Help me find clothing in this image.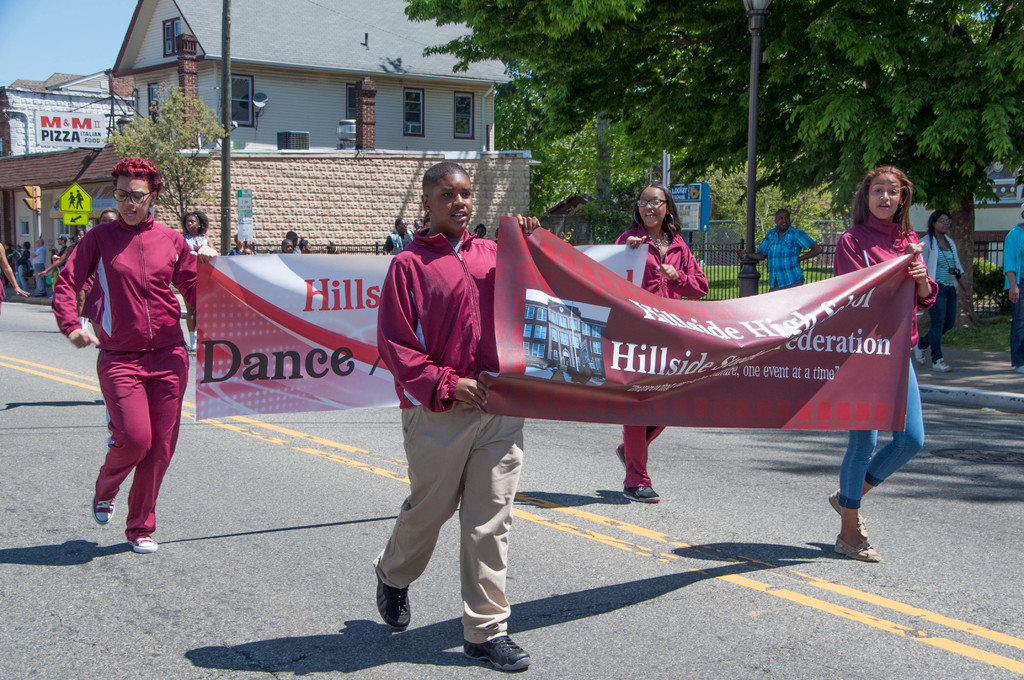
Found it: 29, 243, 46, 291.
